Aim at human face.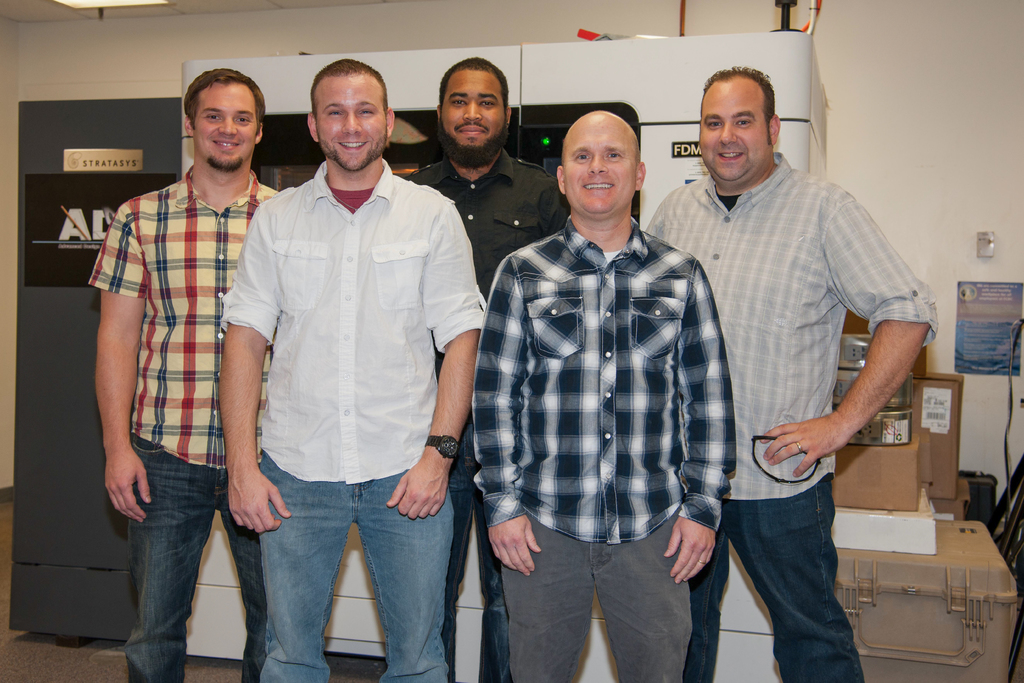
Aimed at (left=438, top=69, right=508, bottom=168).
